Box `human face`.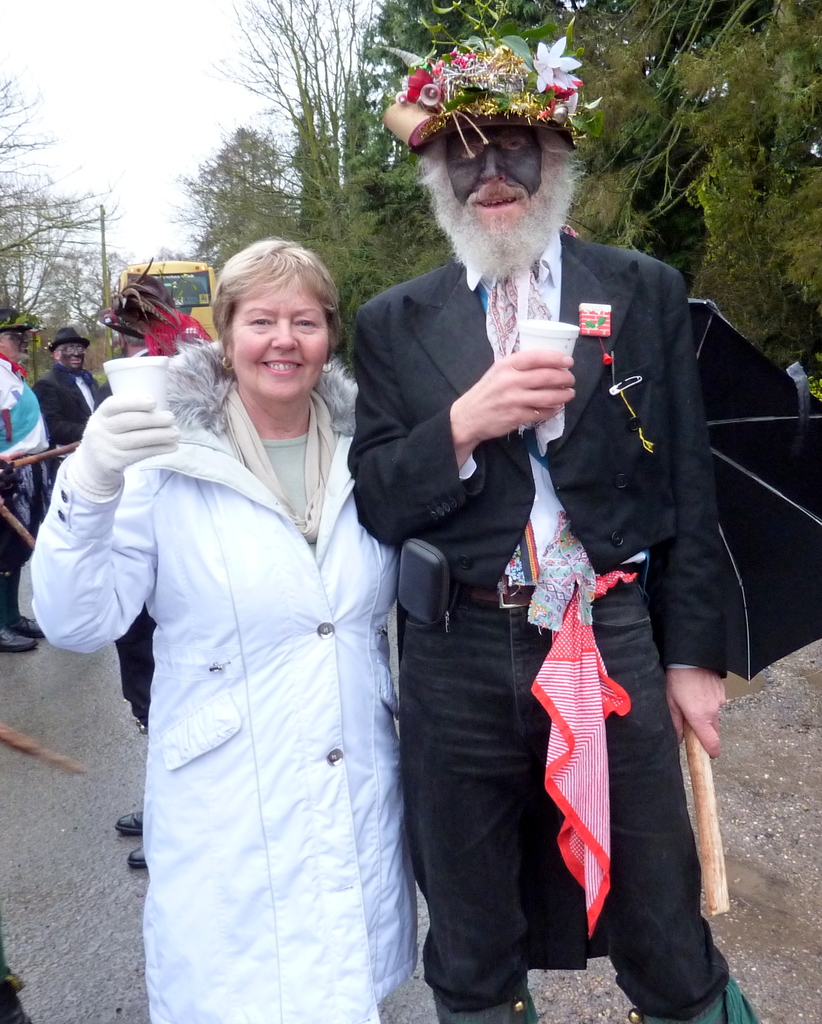
<region>62, 342, 88, 370</region>.
